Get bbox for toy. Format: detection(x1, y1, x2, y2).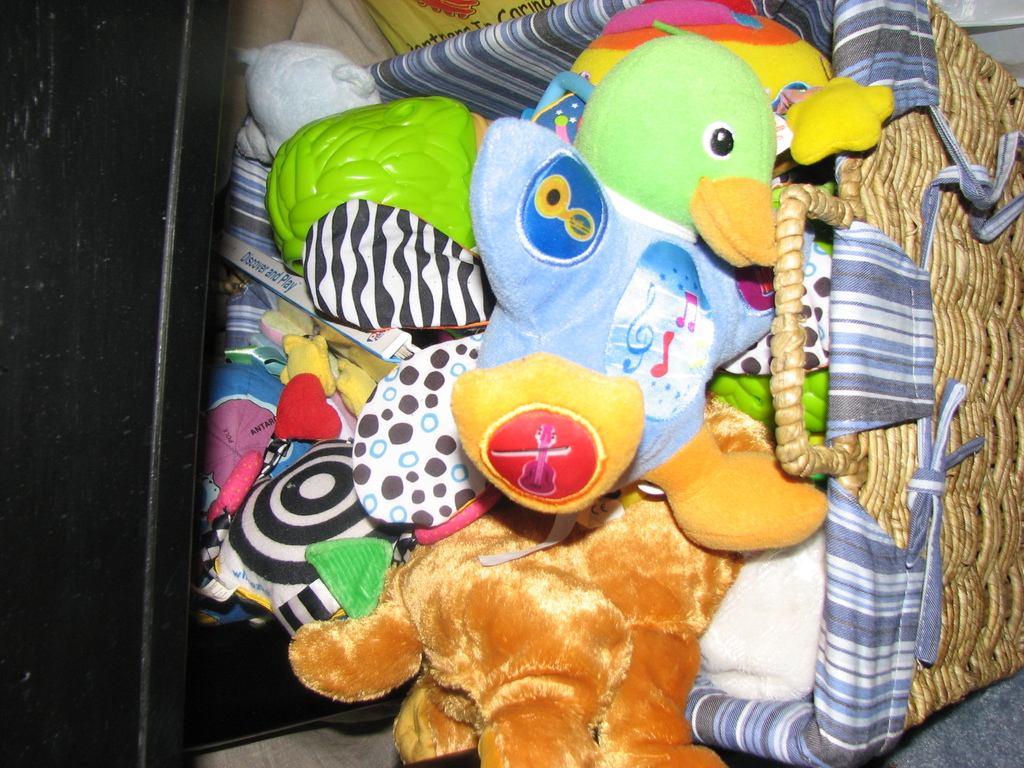
detection(450, 30, 828, 552).
